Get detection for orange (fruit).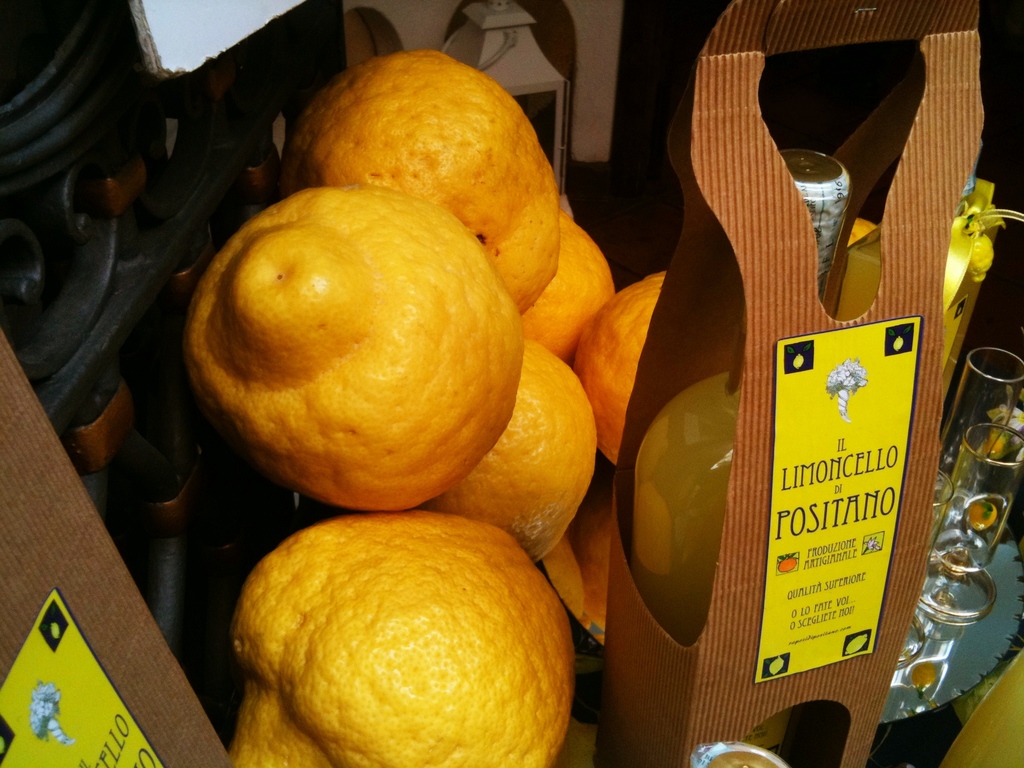
Detection: (x1=191, y1=178, x2=509, y2=513).
